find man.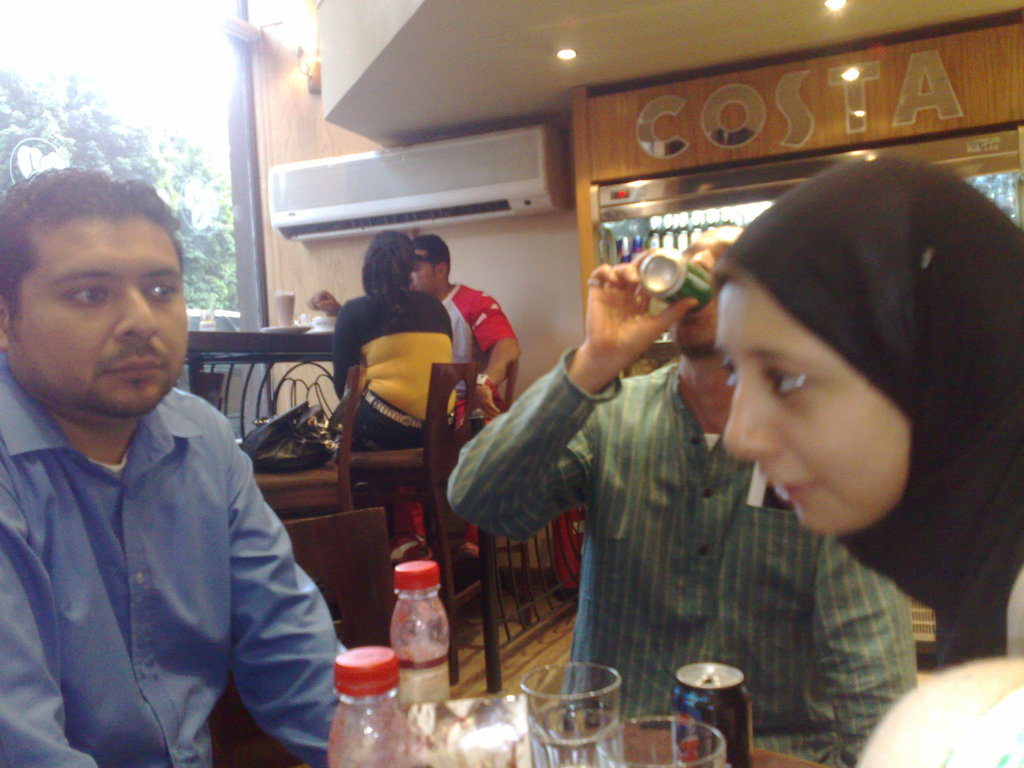
detection(446, 218, 928, 767).
